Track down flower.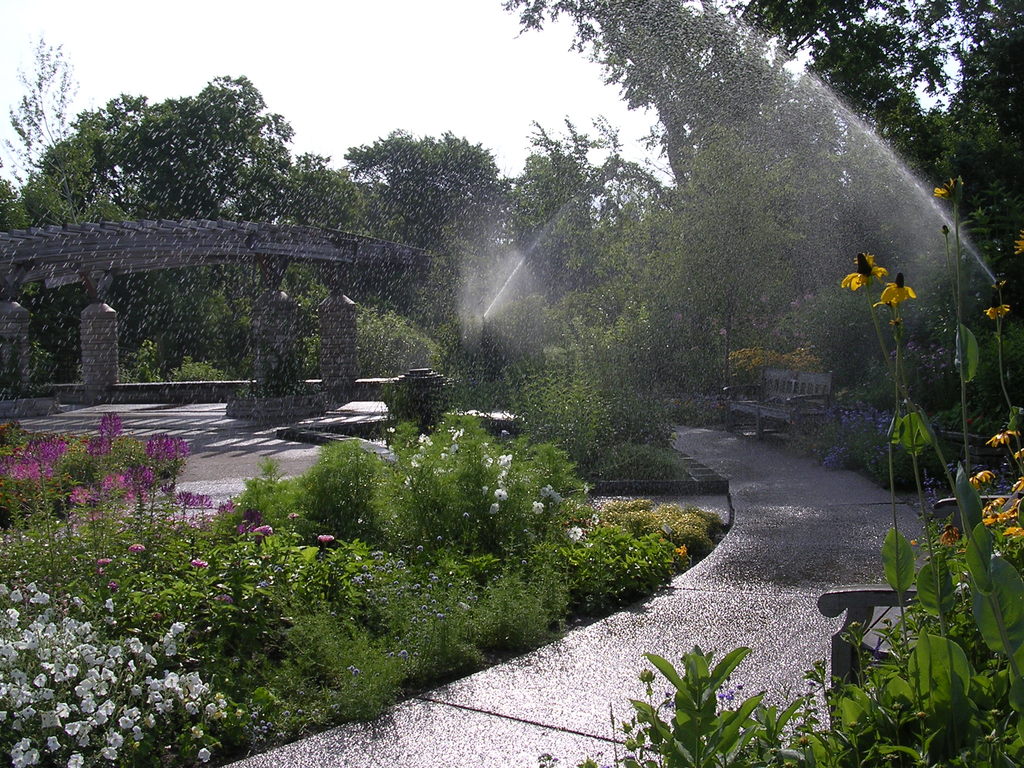
Tracked to (932, 178, 961, 199).
